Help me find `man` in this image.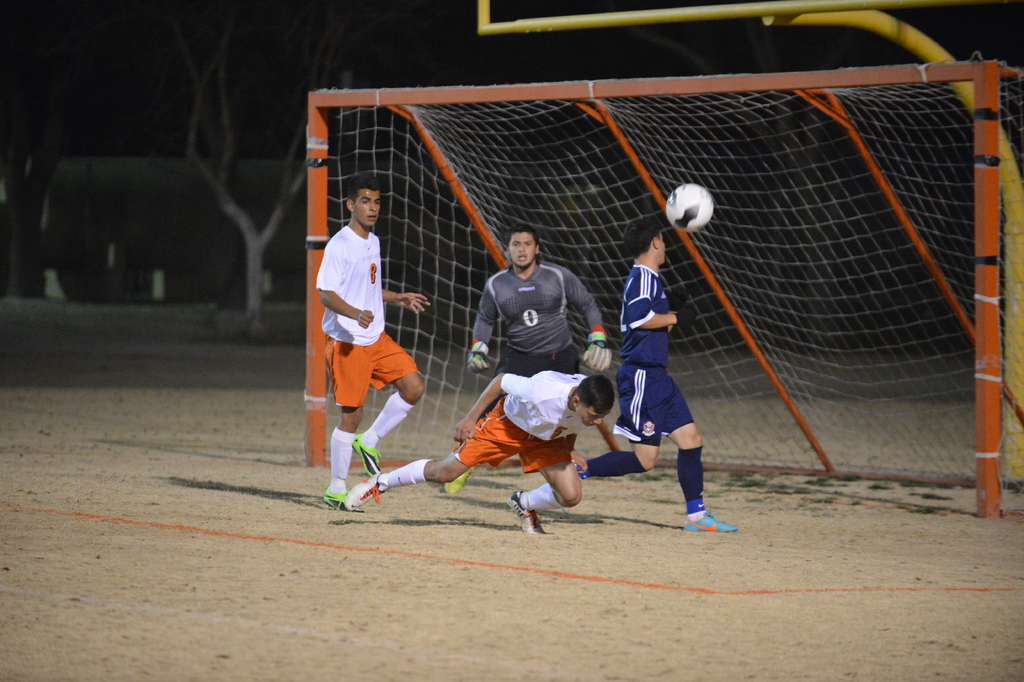
Found it: <bbox>442, 226, 615, 494</bbox>.
